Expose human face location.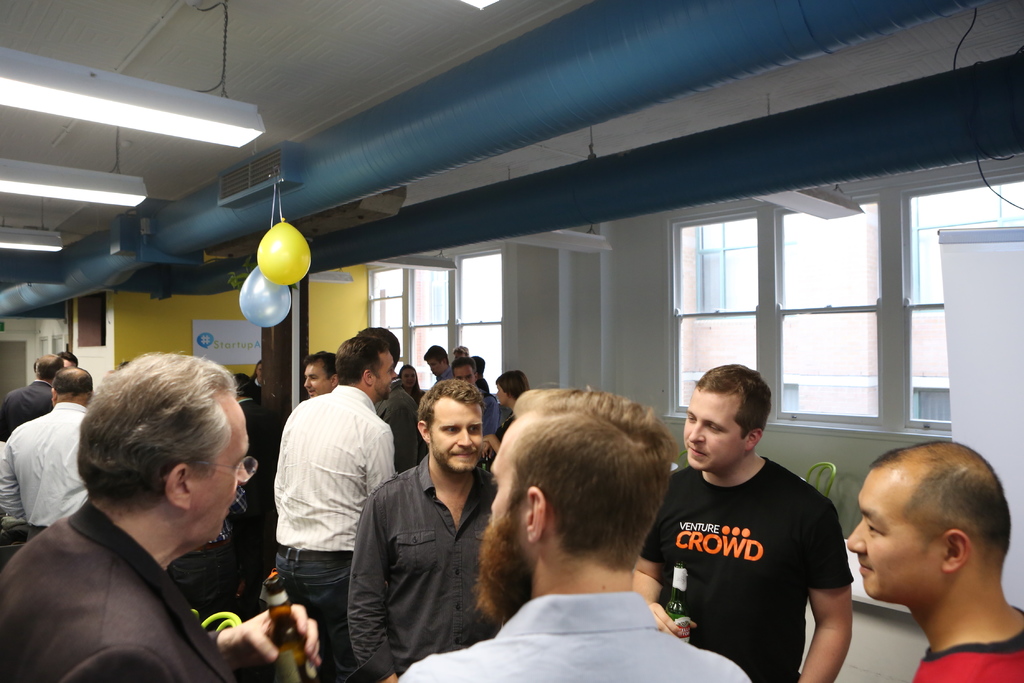
Exposed at x1=303, y1=363, x2=333, y2=397.
